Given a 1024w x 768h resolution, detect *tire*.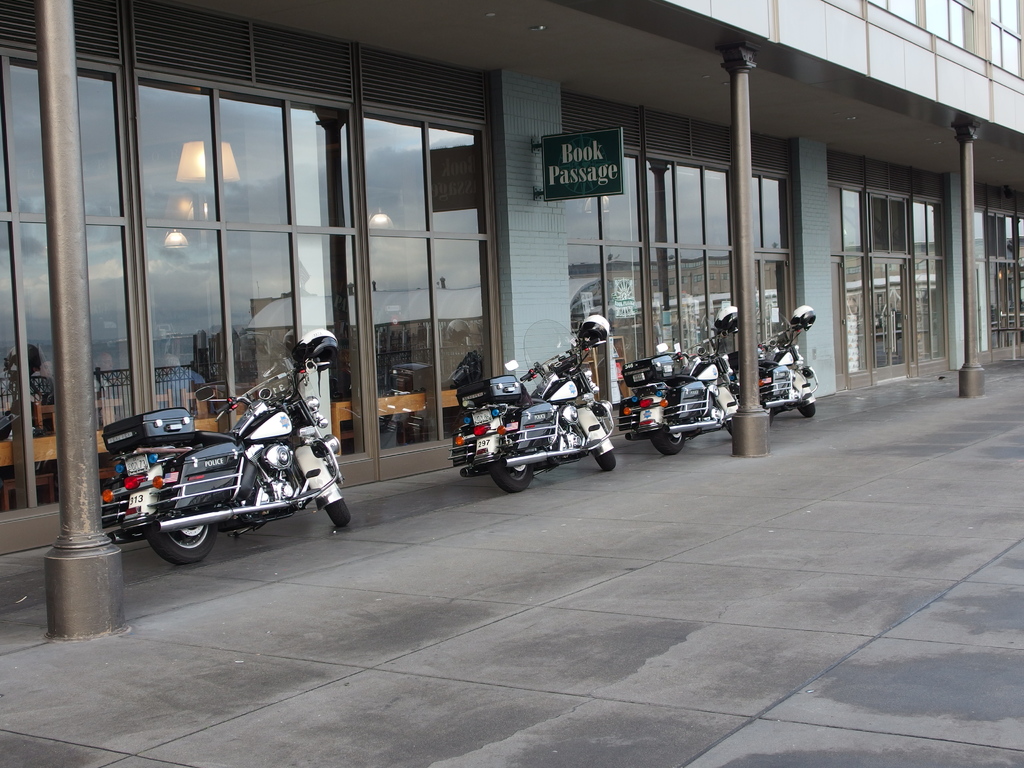
766:409:775:429.
